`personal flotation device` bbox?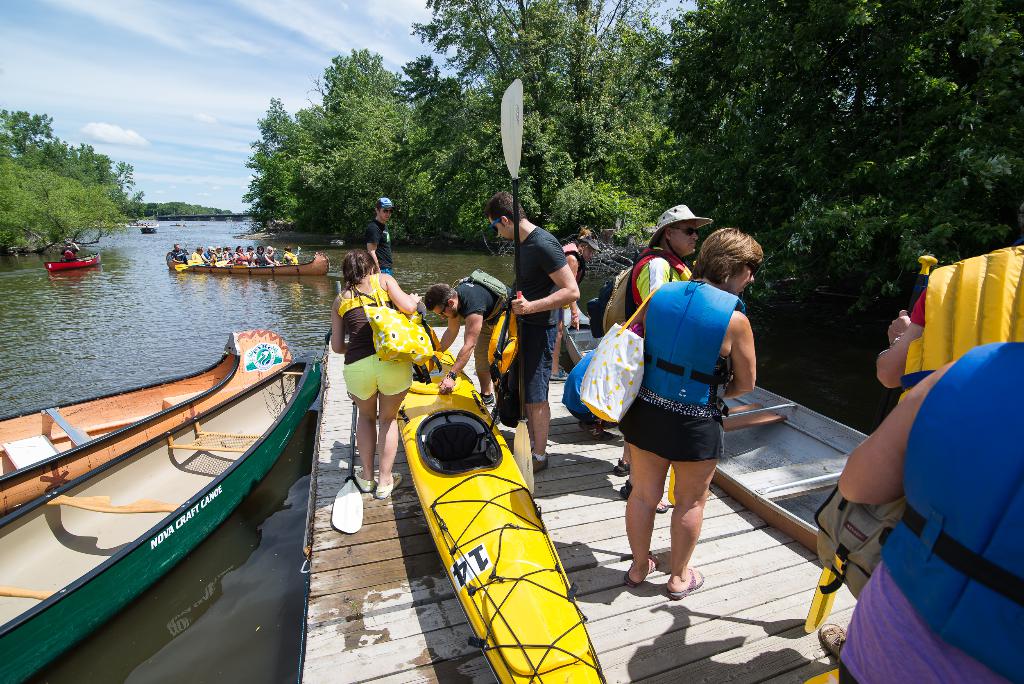
locate(280, 251, 300, 266)
